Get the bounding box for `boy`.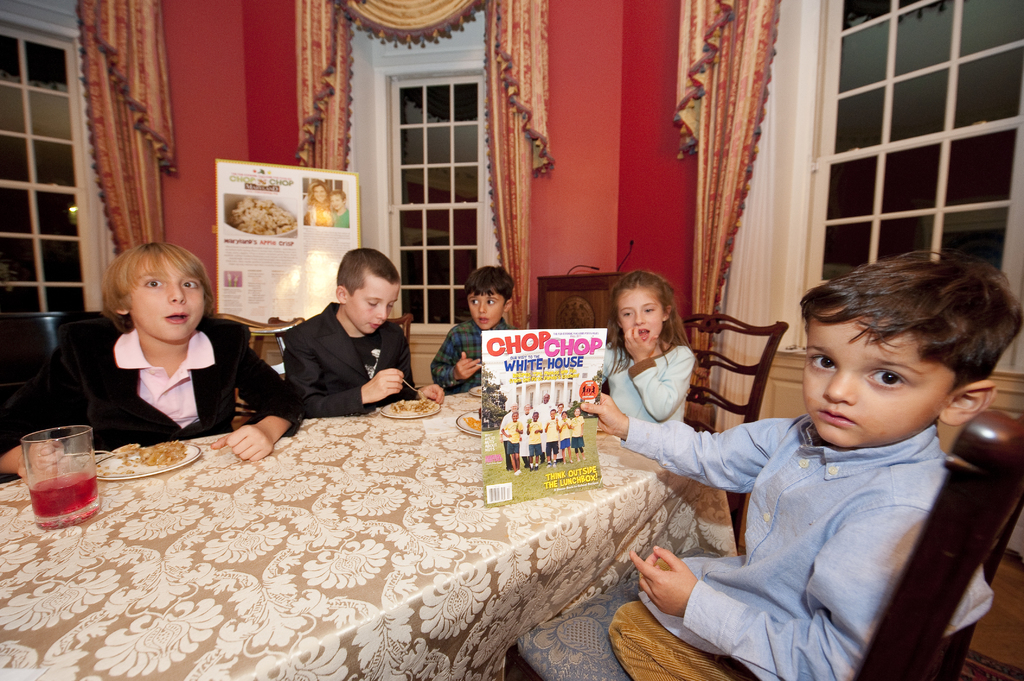
[left=500, top=410, right=522, bottom=474].
